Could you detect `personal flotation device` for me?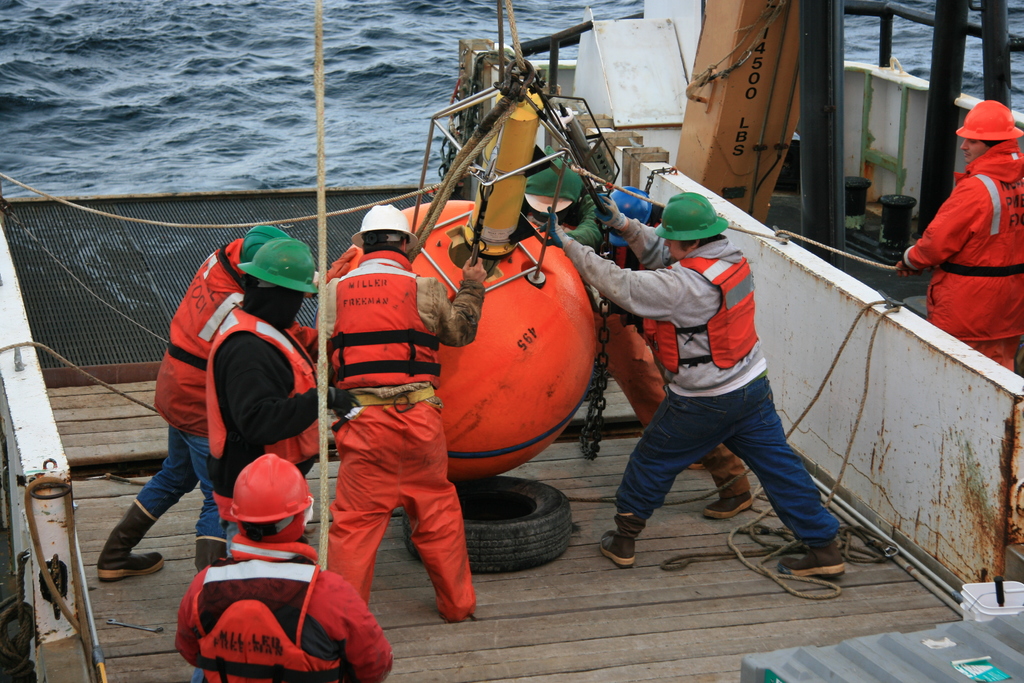
Detection result: (x1=328, y1=245, x2=440, y2=392).
